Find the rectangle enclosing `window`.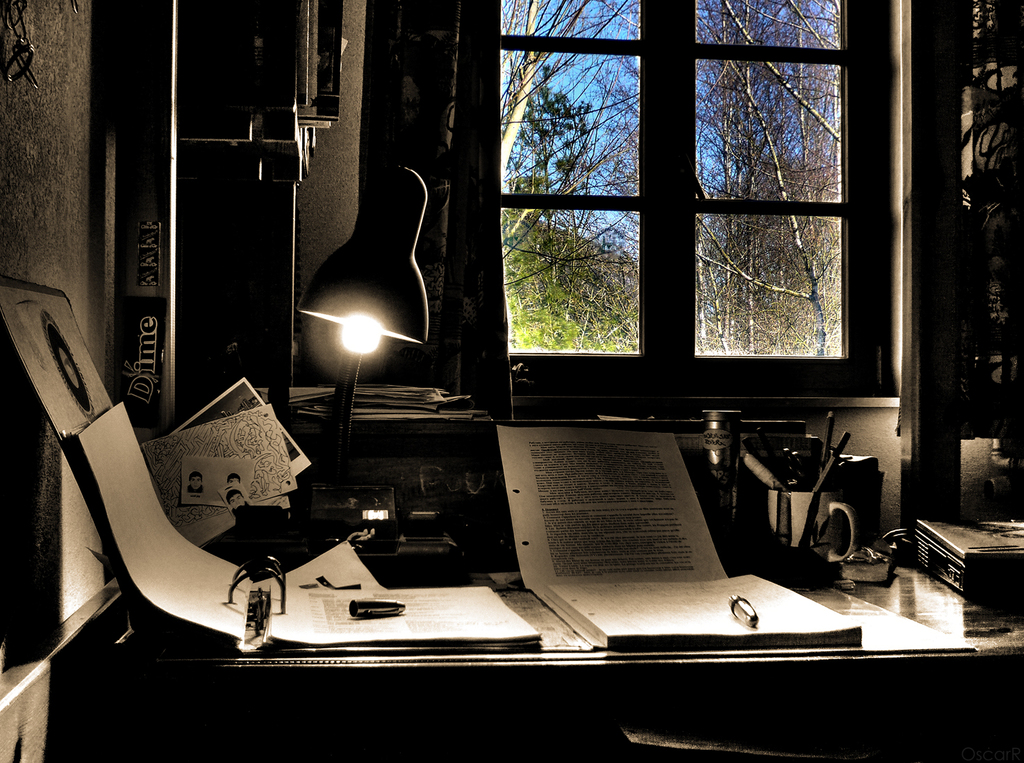
rect(395, 0, 898, 391).
